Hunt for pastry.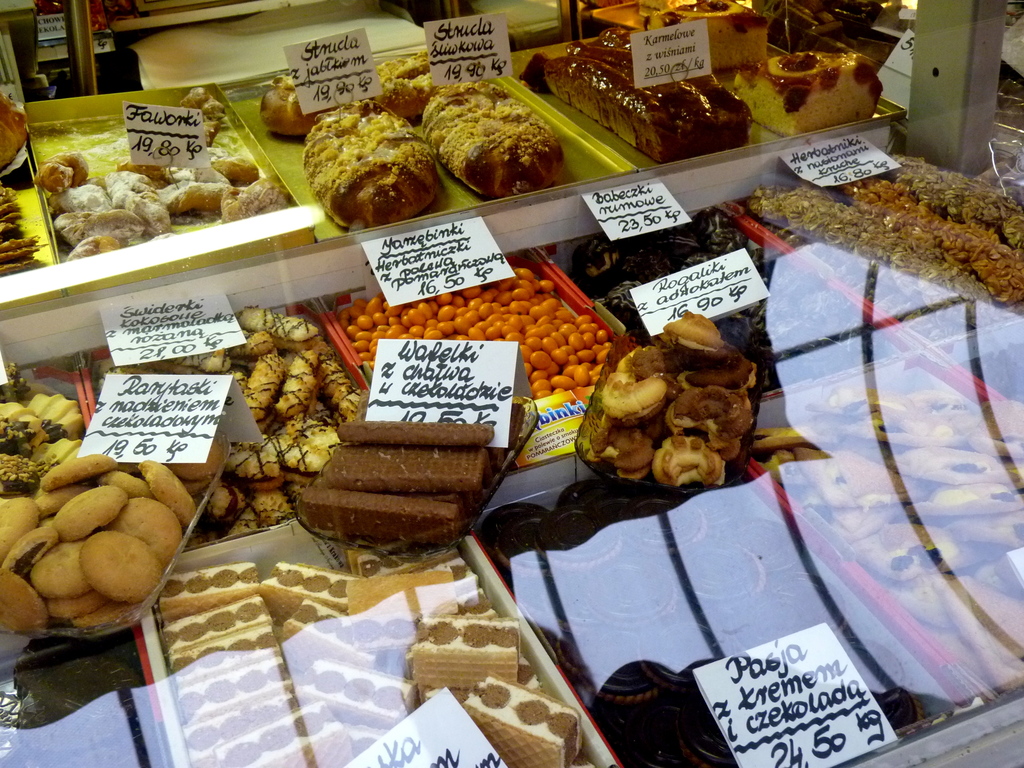
Hunted down at rect(303, 101, 440, 227).
